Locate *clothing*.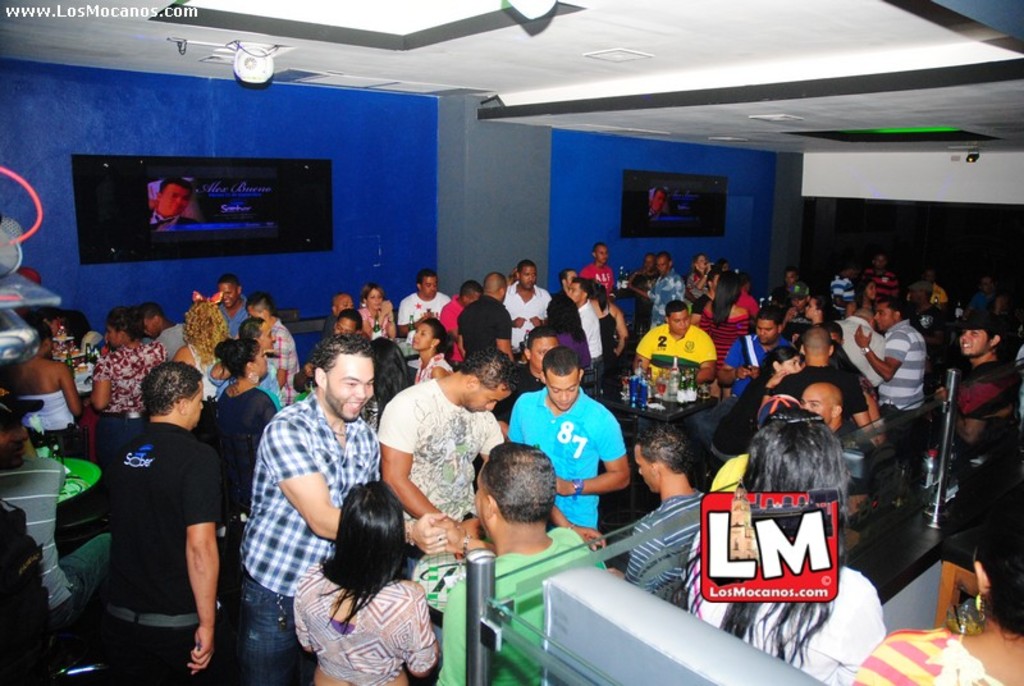
Bounding box: bbox(709, 380, 759, 466).
